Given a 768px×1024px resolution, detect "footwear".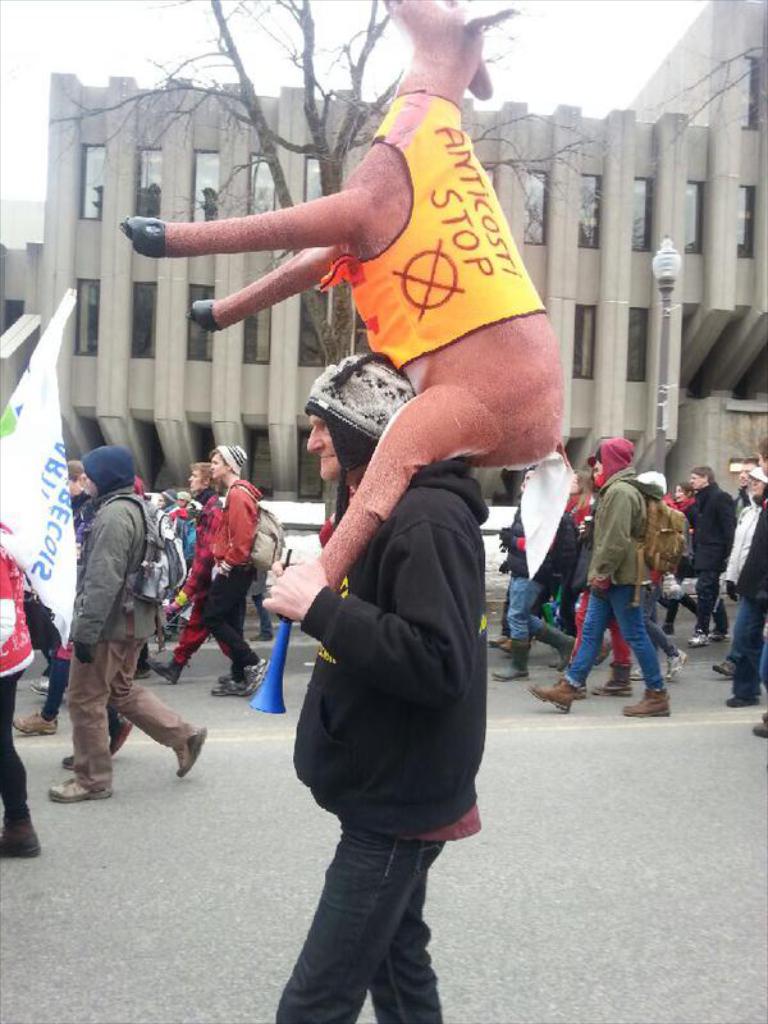
<bbox>26, 678, 50, 696</bbox>.
